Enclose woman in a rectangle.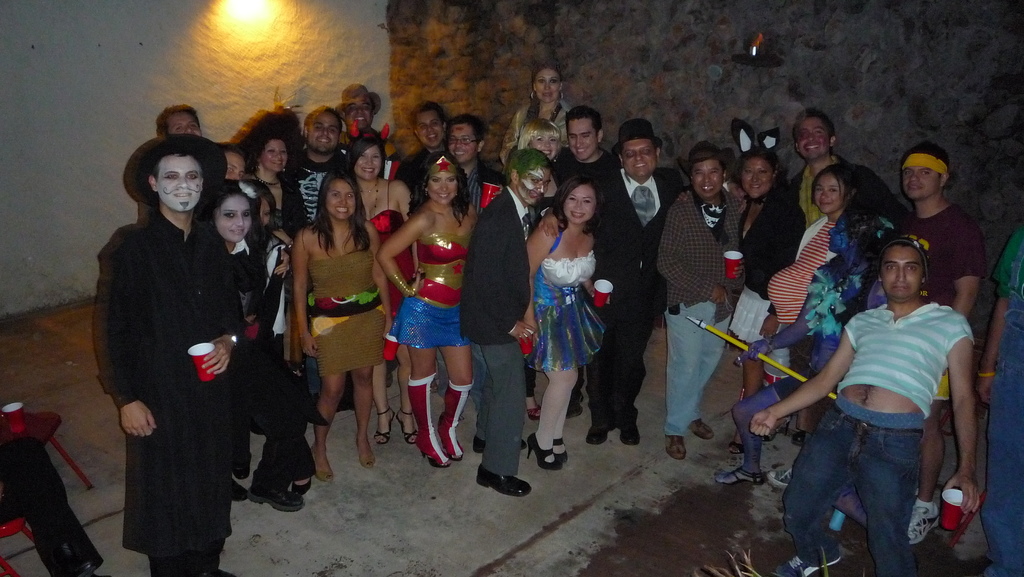
(292,168,395,483).
